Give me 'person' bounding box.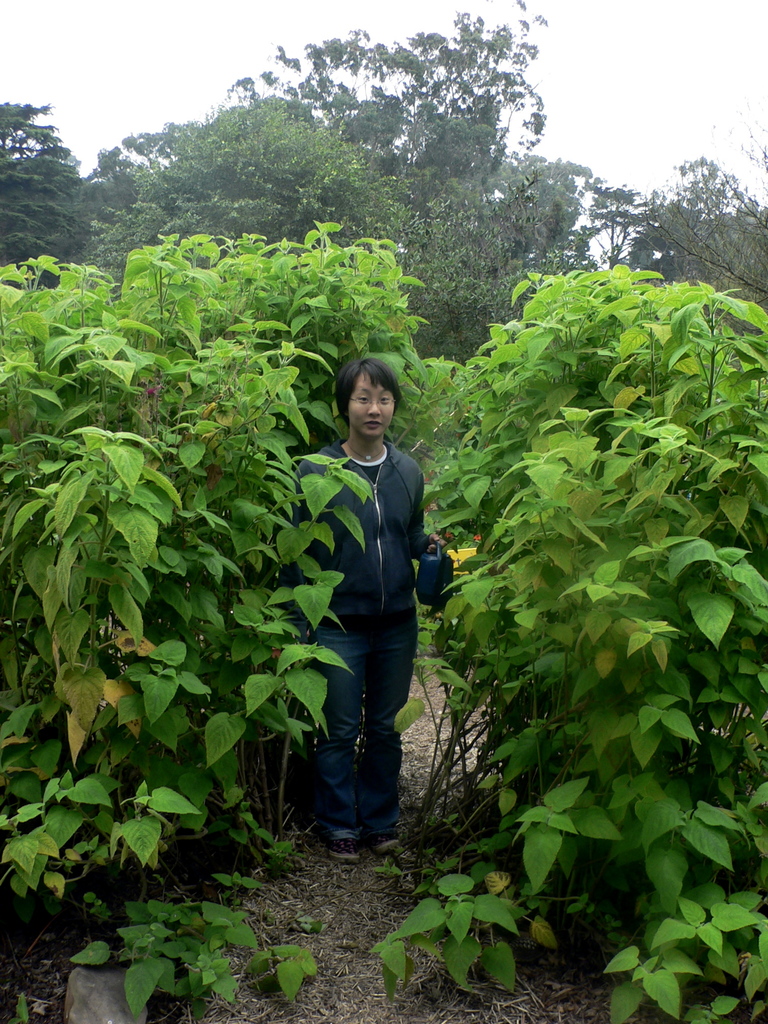
left=299, top=328, right=457, bottom=866.
